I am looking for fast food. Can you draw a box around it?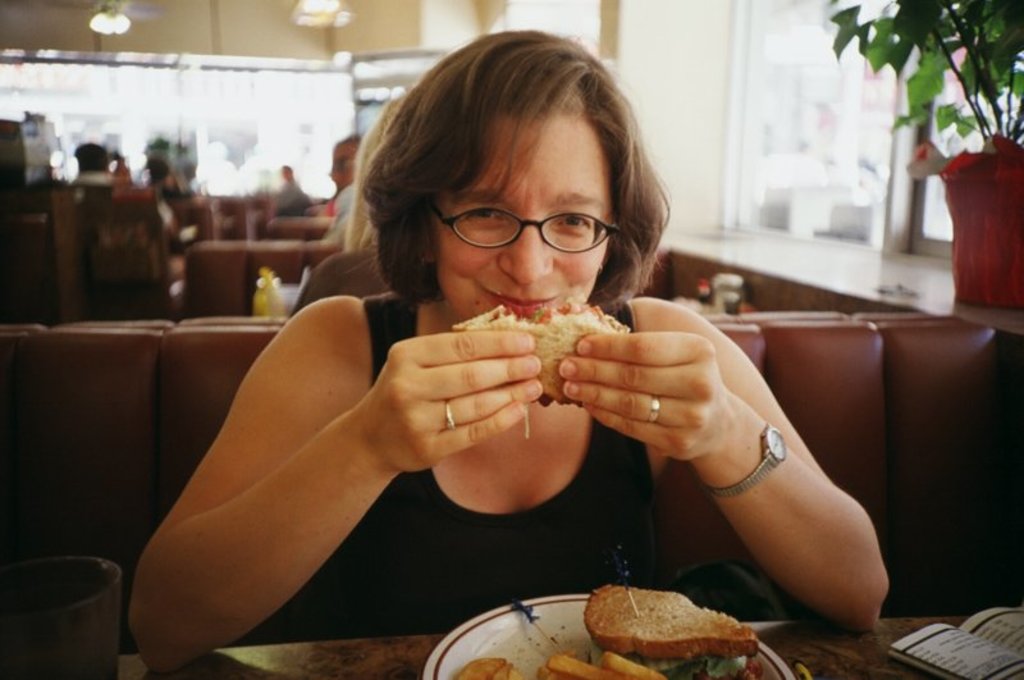
Sure, the bounding box is [589,587,765,660].
